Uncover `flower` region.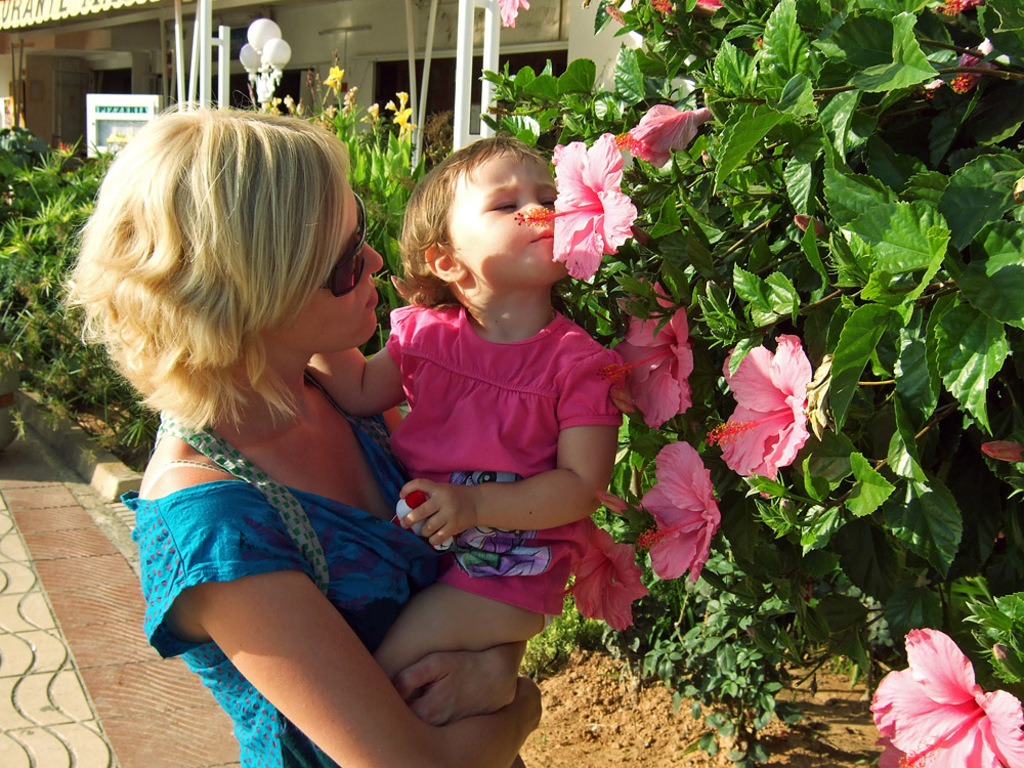
Uncovered: x1=640, y1=438, x2=723, y2=589.
